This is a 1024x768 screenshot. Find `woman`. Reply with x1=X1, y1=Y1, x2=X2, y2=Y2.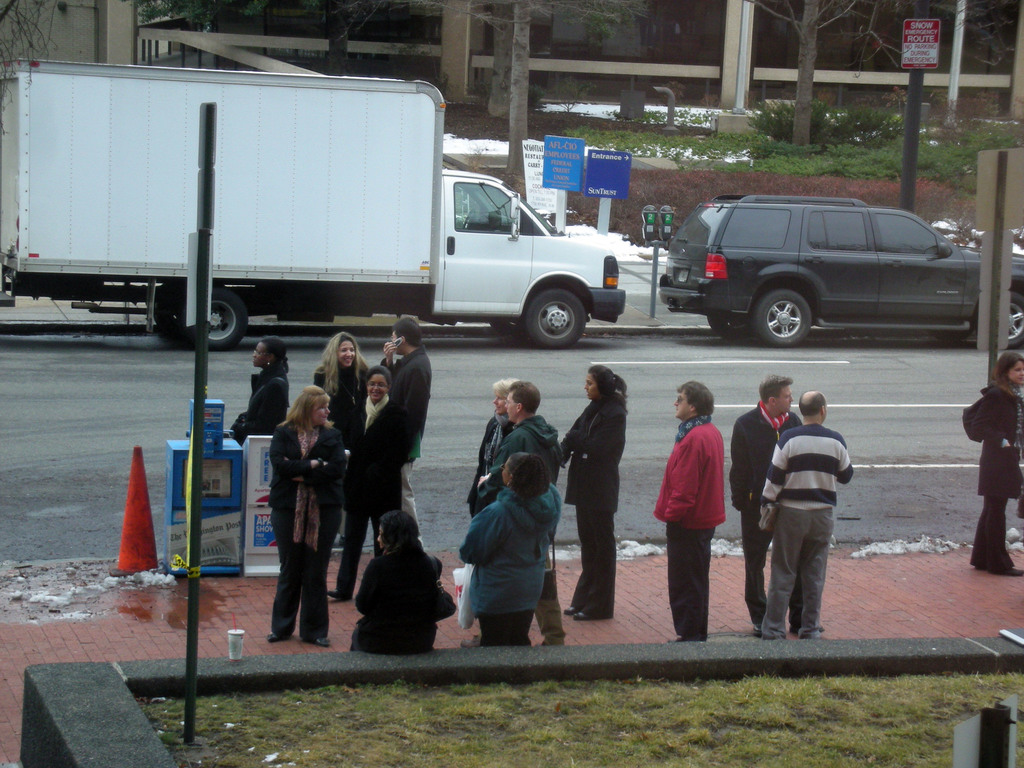
x1=317, y1=333, x2=377, y2=548.
